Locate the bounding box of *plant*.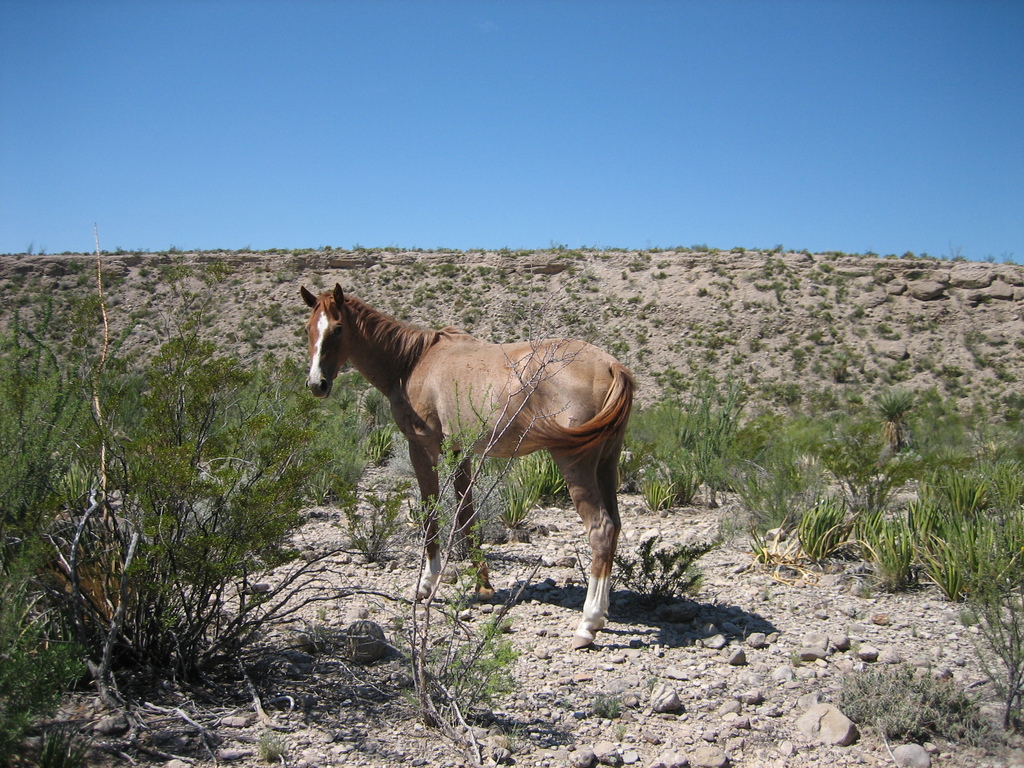
Bounding box: 856/610/867/621.
